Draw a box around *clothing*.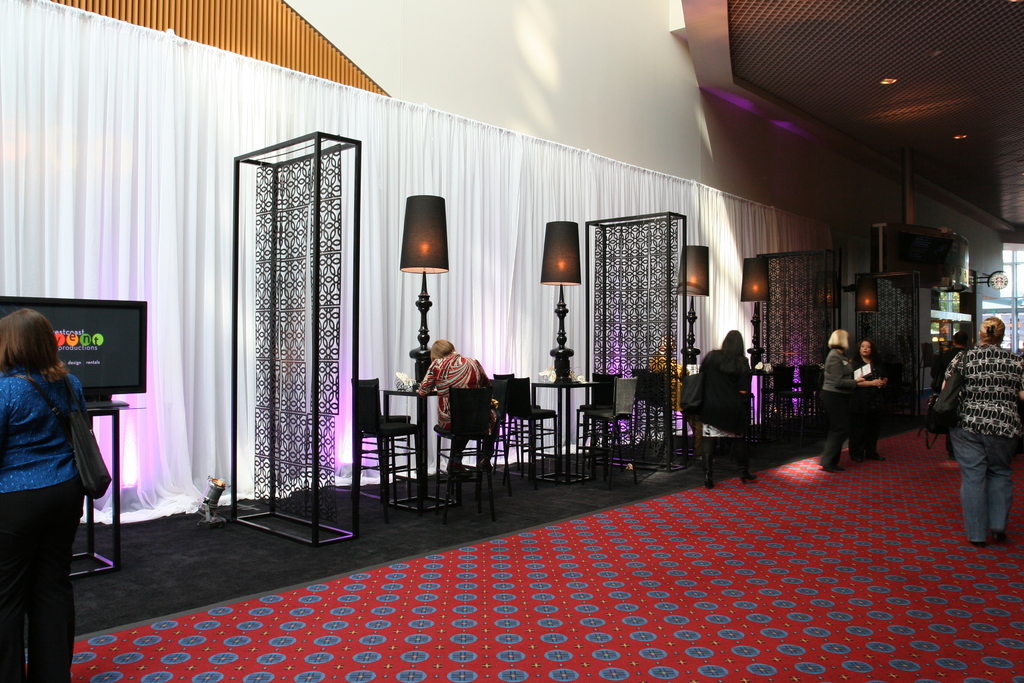
bbox=[415, 352, 499, 462].
